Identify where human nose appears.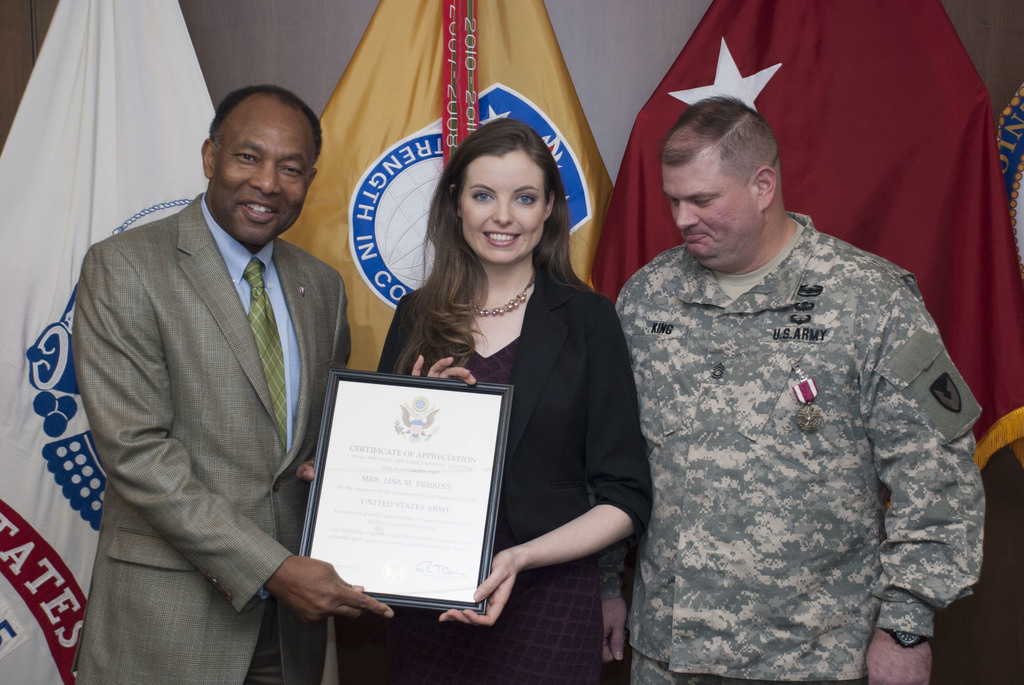
Appears at <region>675, 200, 701, 232</region>.
